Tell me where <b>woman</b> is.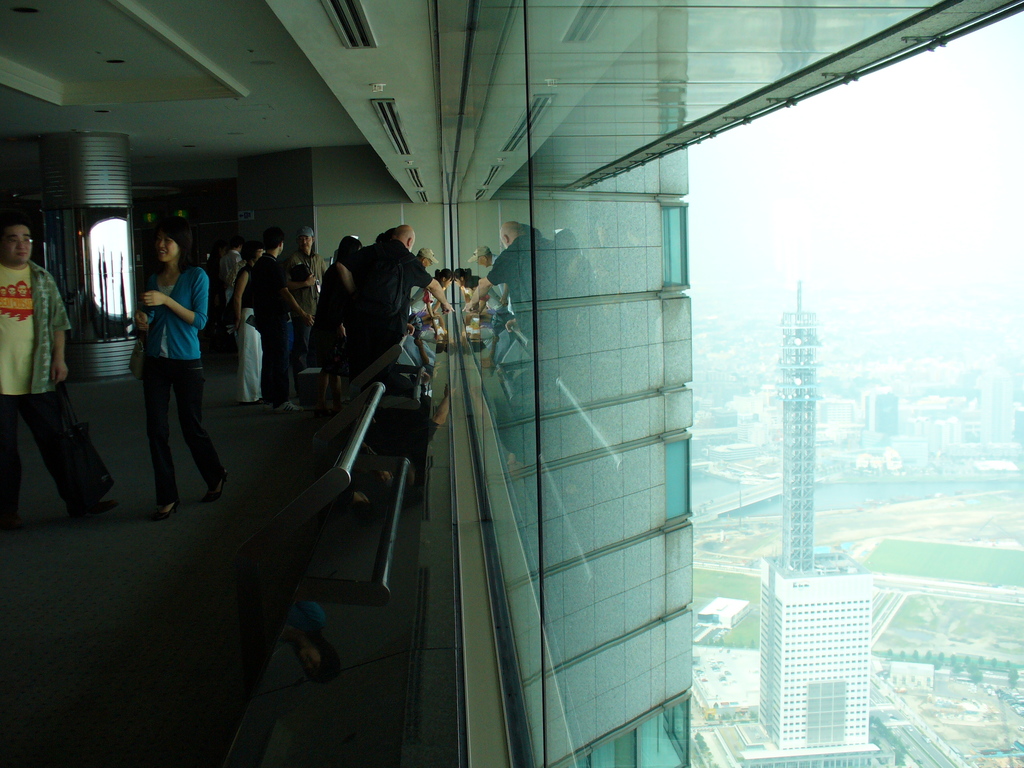
<b>woman</b> is at Rect(234, 237, 270, 406).
